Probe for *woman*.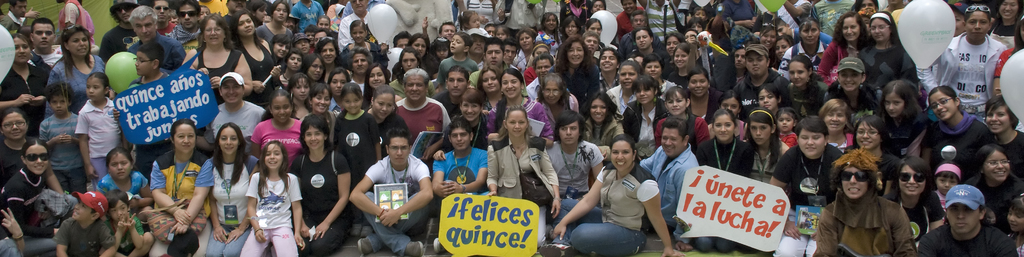
Probe result: [525, 72, 575, 142].
